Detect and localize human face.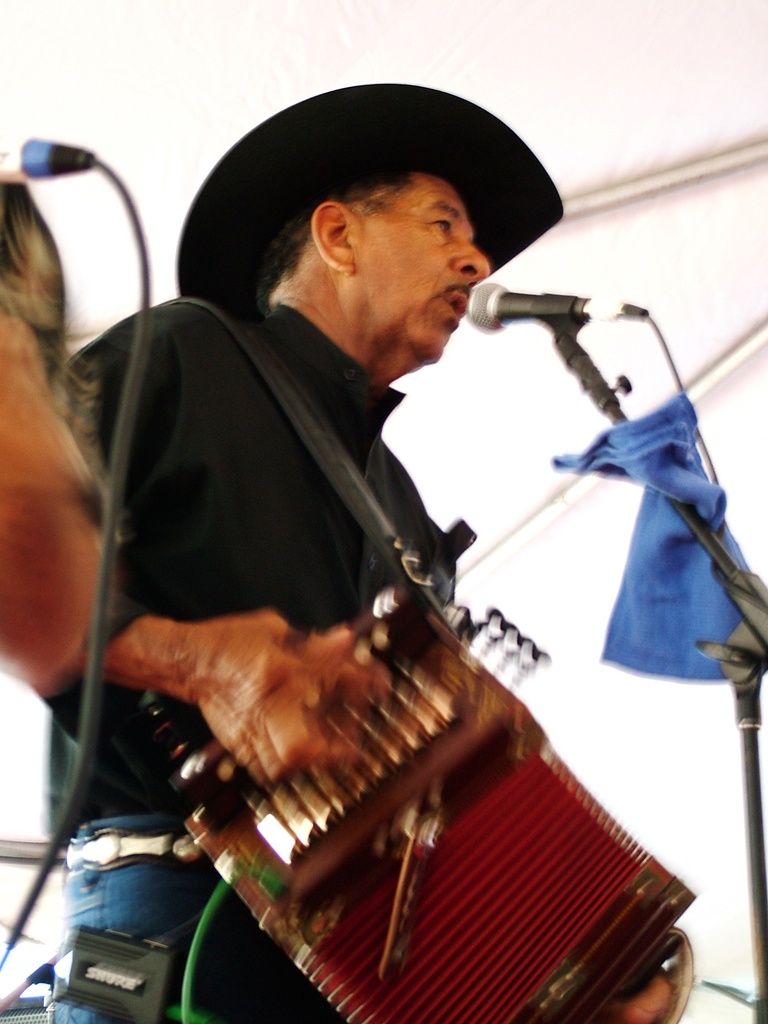
Localized at 352:173:492:369.
